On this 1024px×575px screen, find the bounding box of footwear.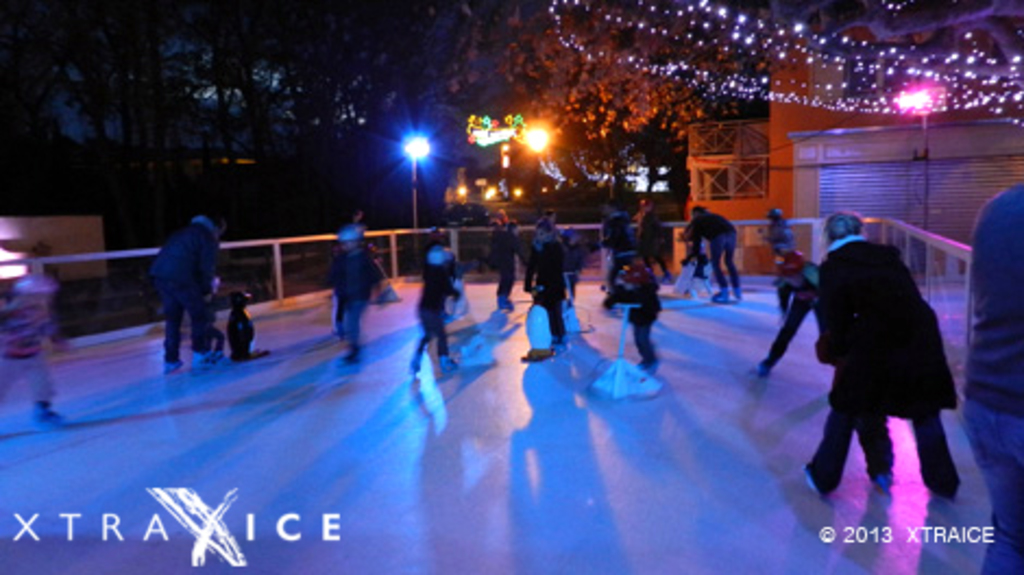
Bounding box: region(802, 457, 828, 497).
